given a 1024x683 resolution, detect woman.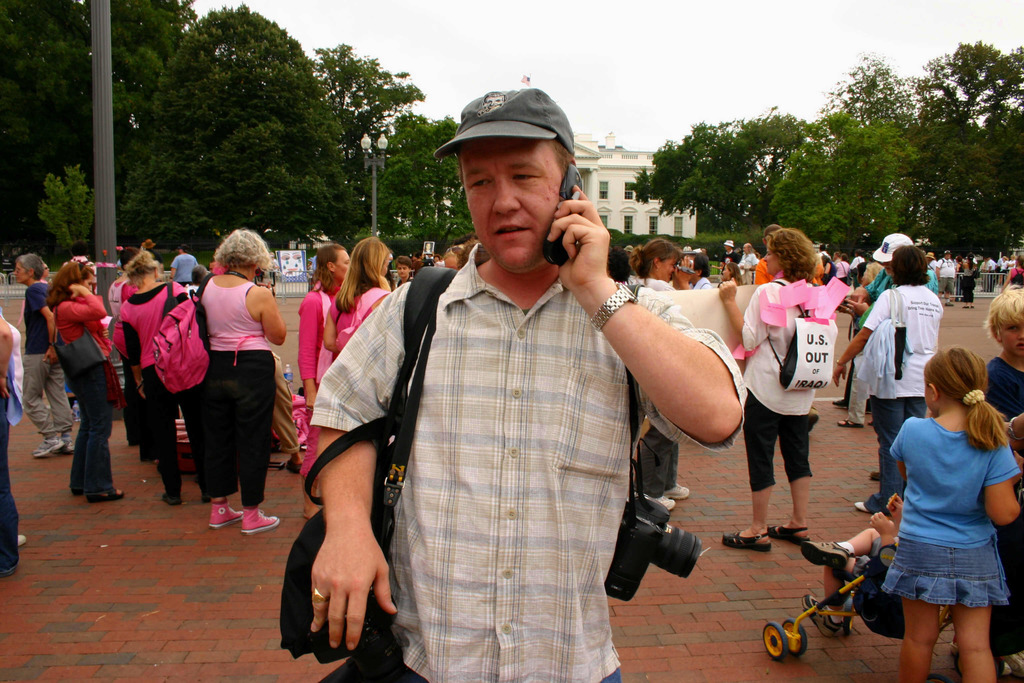
(left=626, top=237, right=696, bottom=514).
